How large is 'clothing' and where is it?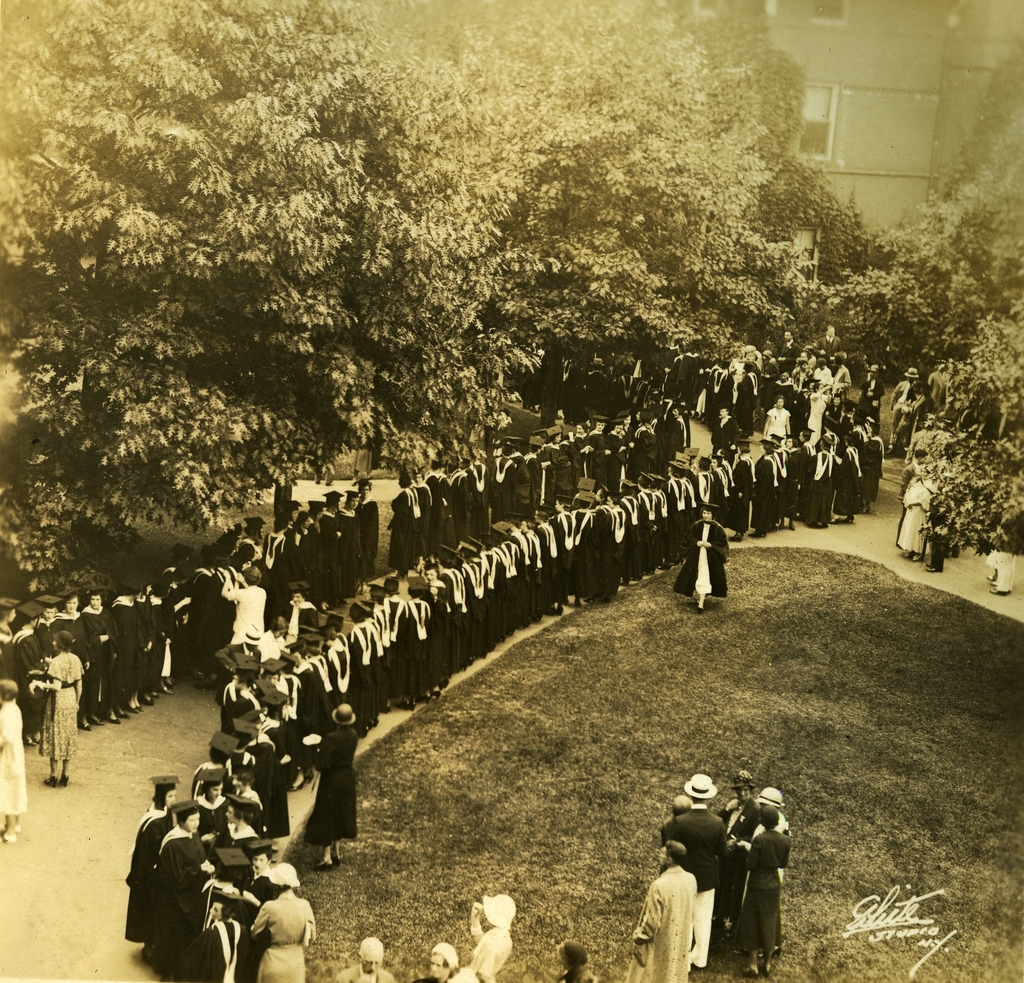
Bounding box: locate(662, 803, 728, 891).
